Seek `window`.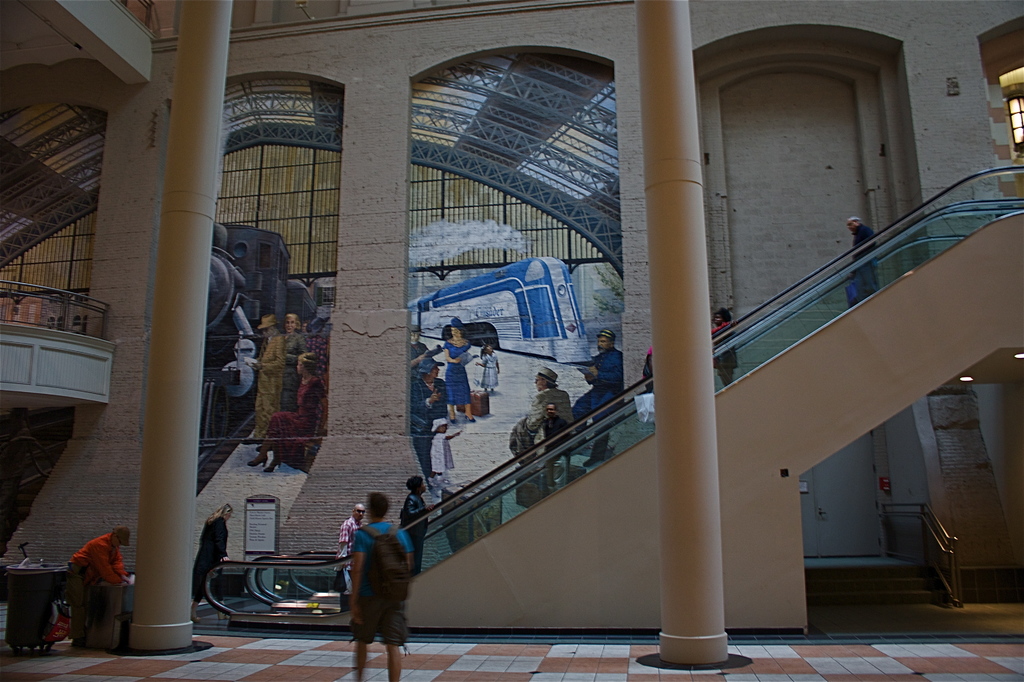
crop(409, 42, 623, 506).
